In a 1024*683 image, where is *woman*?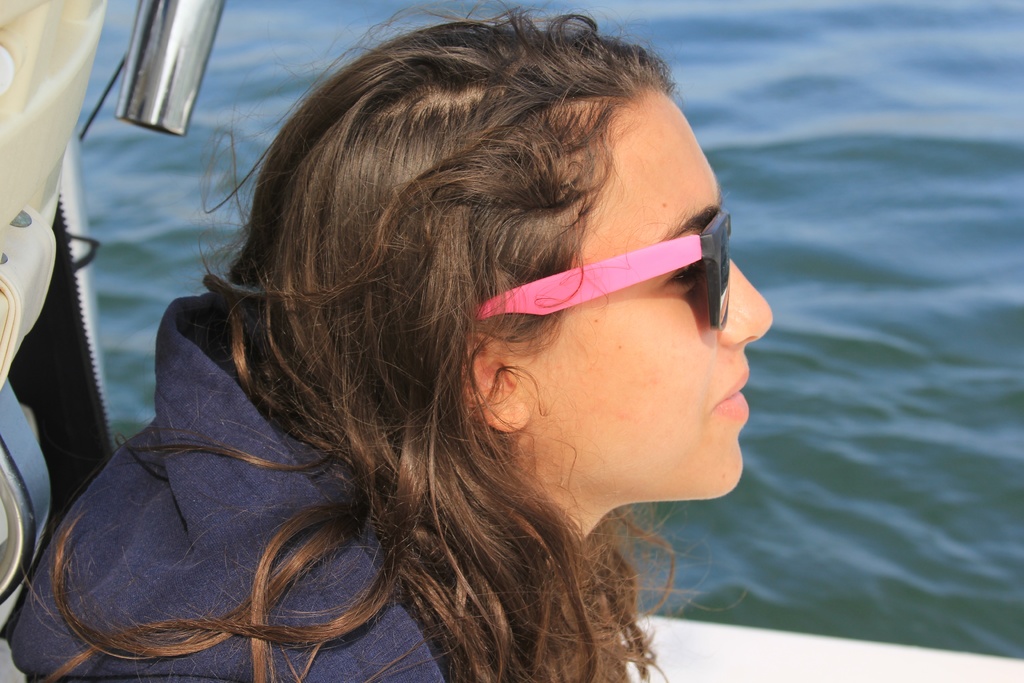
box(6, 0, 773, 682).
